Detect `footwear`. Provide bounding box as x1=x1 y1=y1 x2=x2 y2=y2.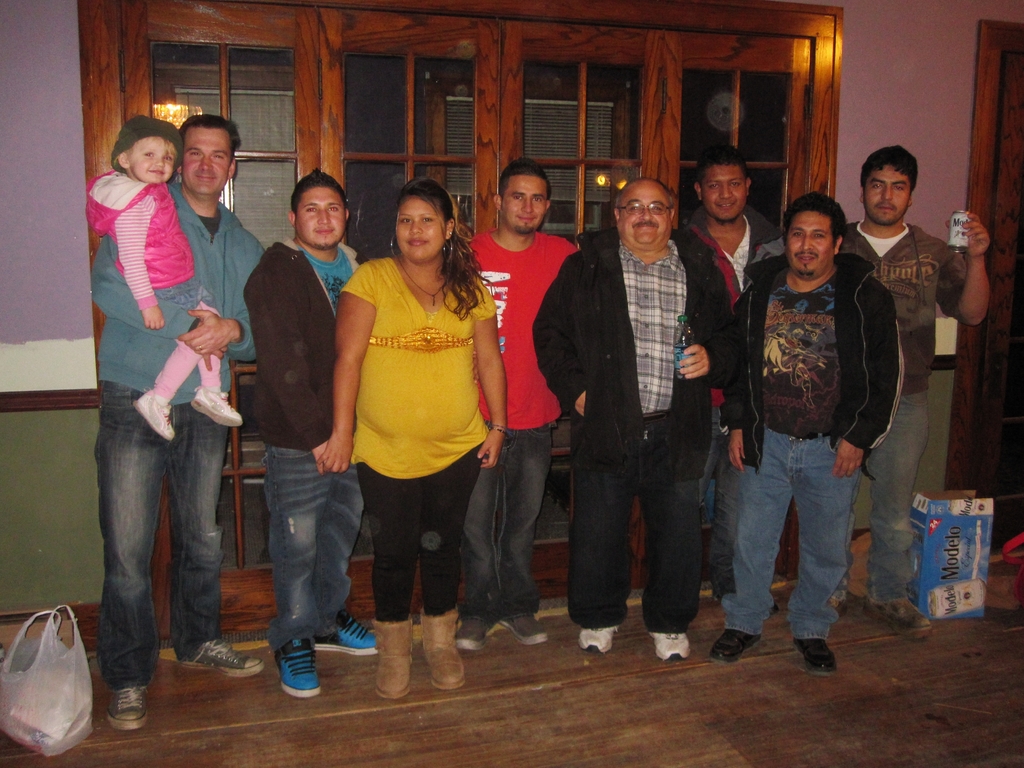
x1=576 y1=626 x2=620 y2=657.
